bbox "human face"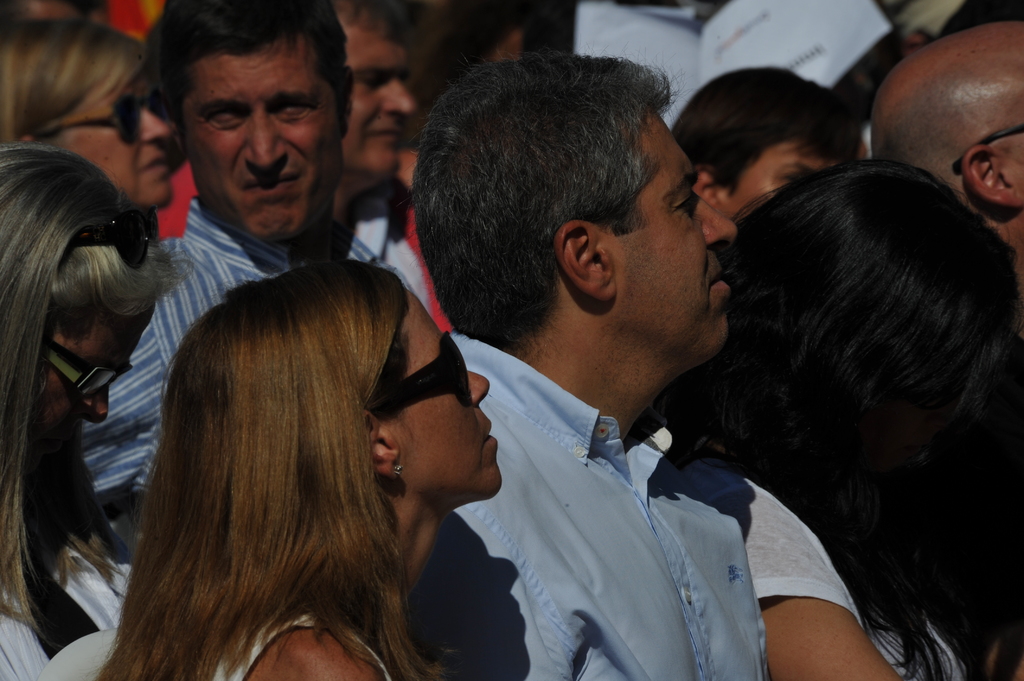
select_region(34, 310, 154, 442)
